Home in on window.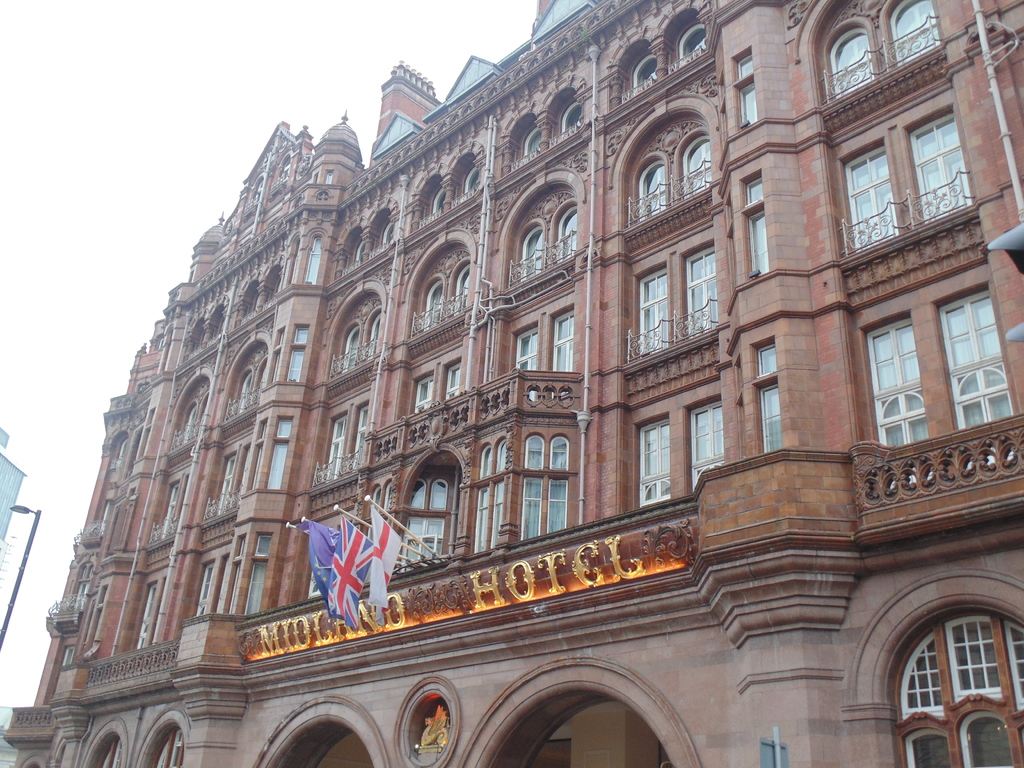
Homed in at left=636, top=415, right=678, bottom=505.
